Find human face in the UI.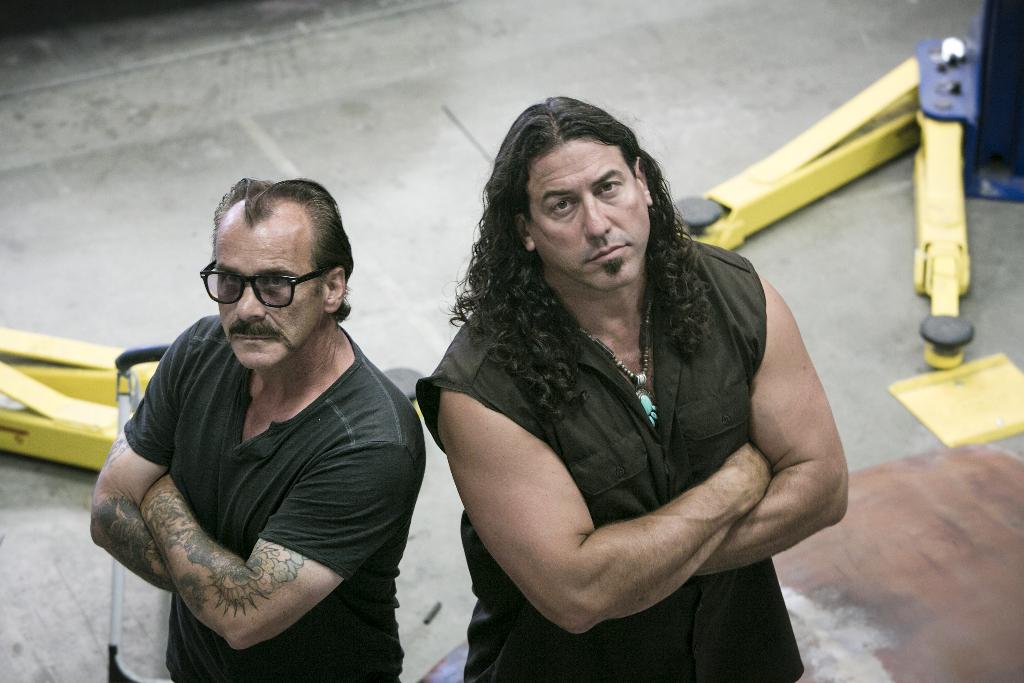
UI element at [left=520, top=142, right=650, bottom=294].
